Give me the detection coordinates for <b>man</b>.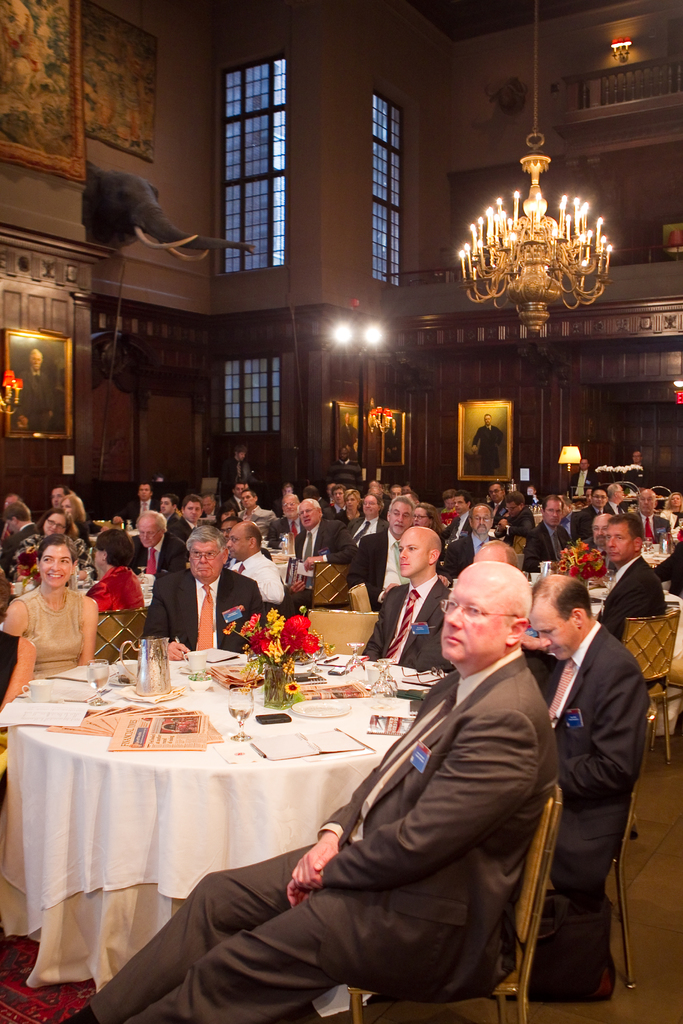
bbox(516, 490, 572, 575).
